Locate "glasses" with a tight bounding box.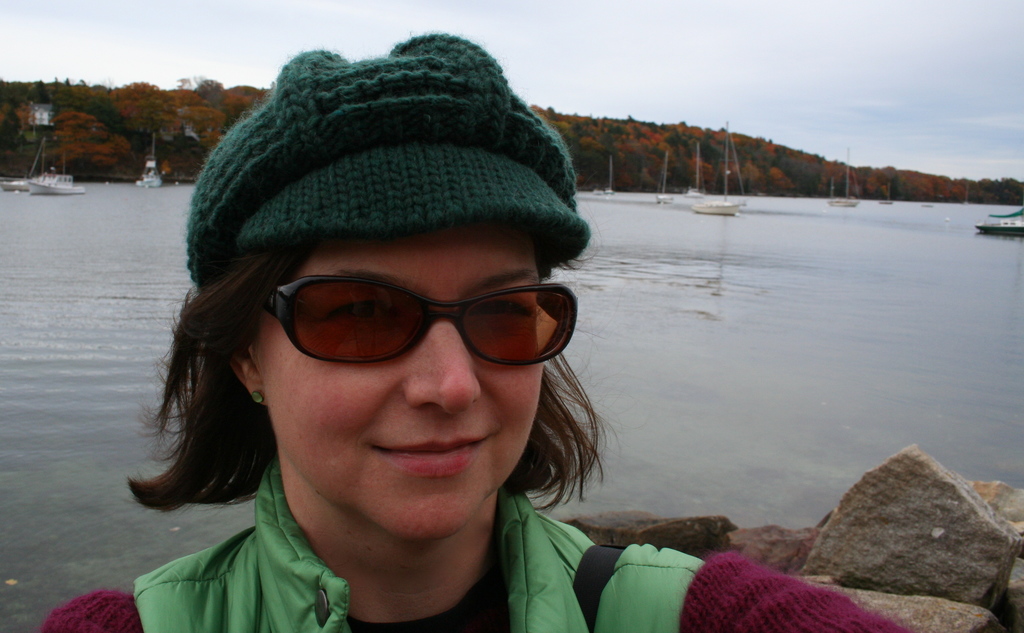
locate(264, 279, 595, 370).
